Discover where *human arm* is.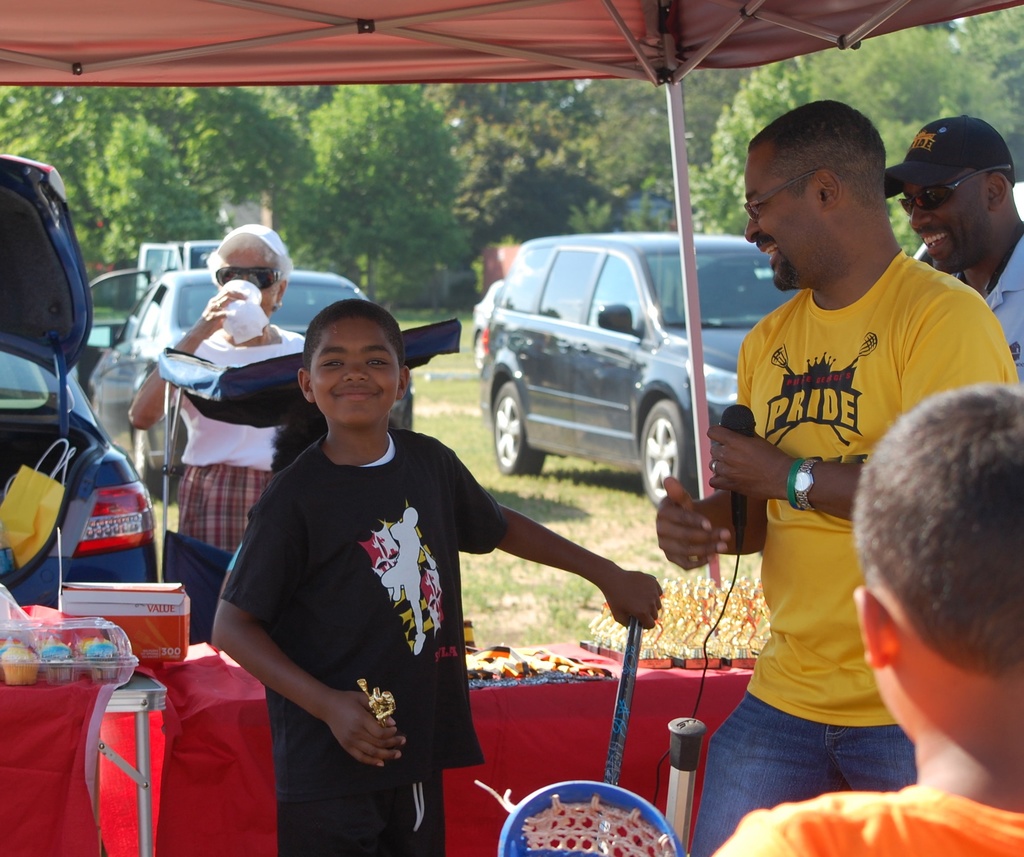
Discovered at 222, 528, 369, 803.
